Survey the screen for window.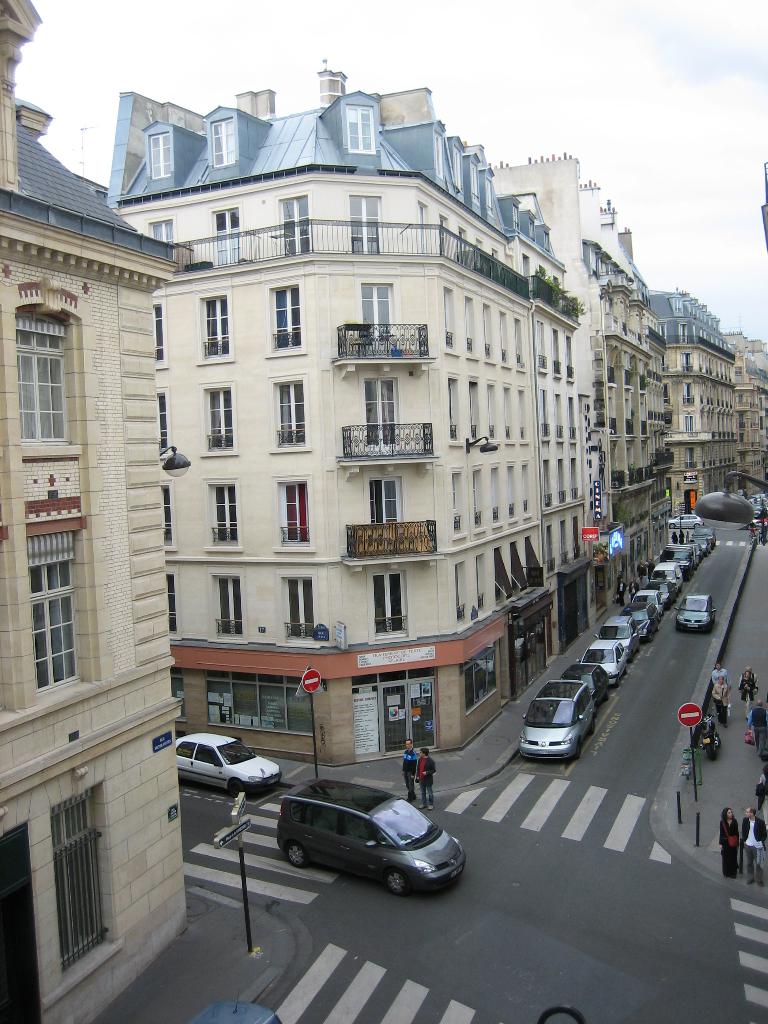
Survey found: <bbox>367, 282, 396, 350</bbox>.
